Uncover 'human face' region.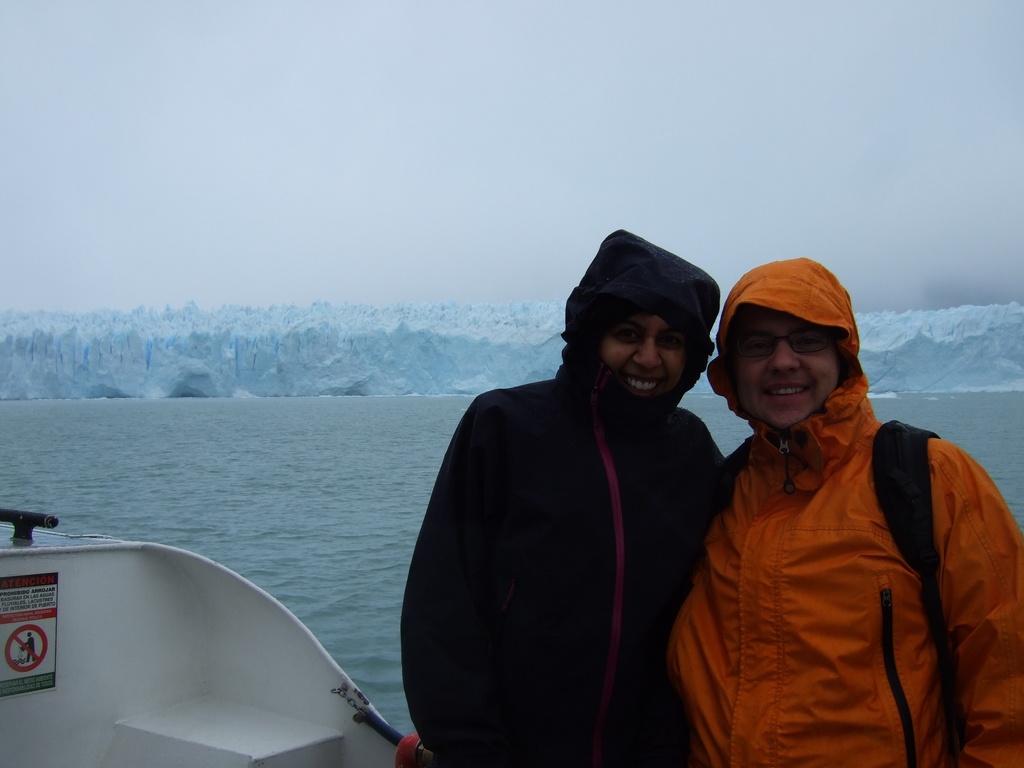
Uncovered: rect(602, 306, 682, 391).
